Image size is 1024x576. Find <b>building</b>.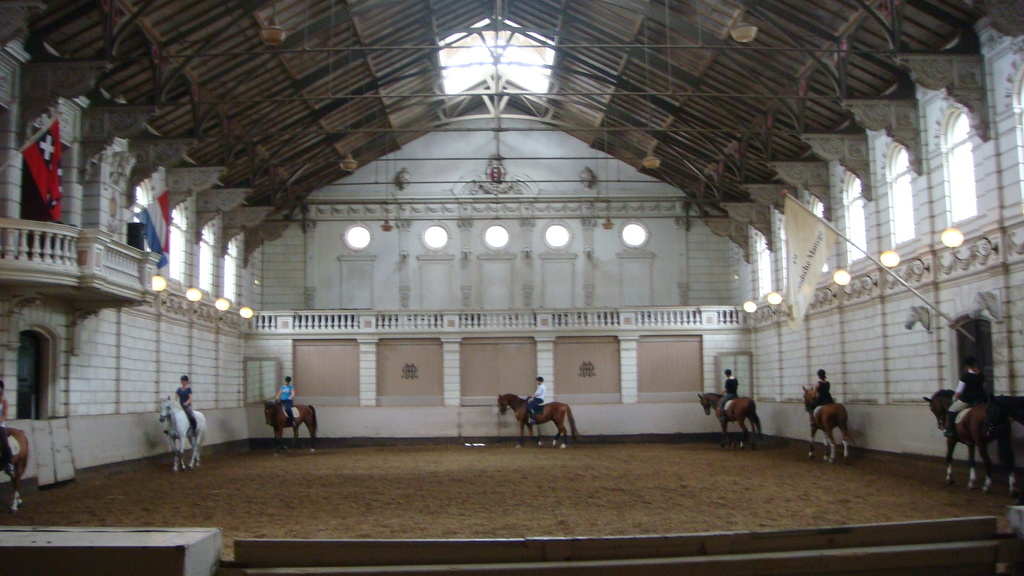
Rect(0, 0, 1023, 575).
